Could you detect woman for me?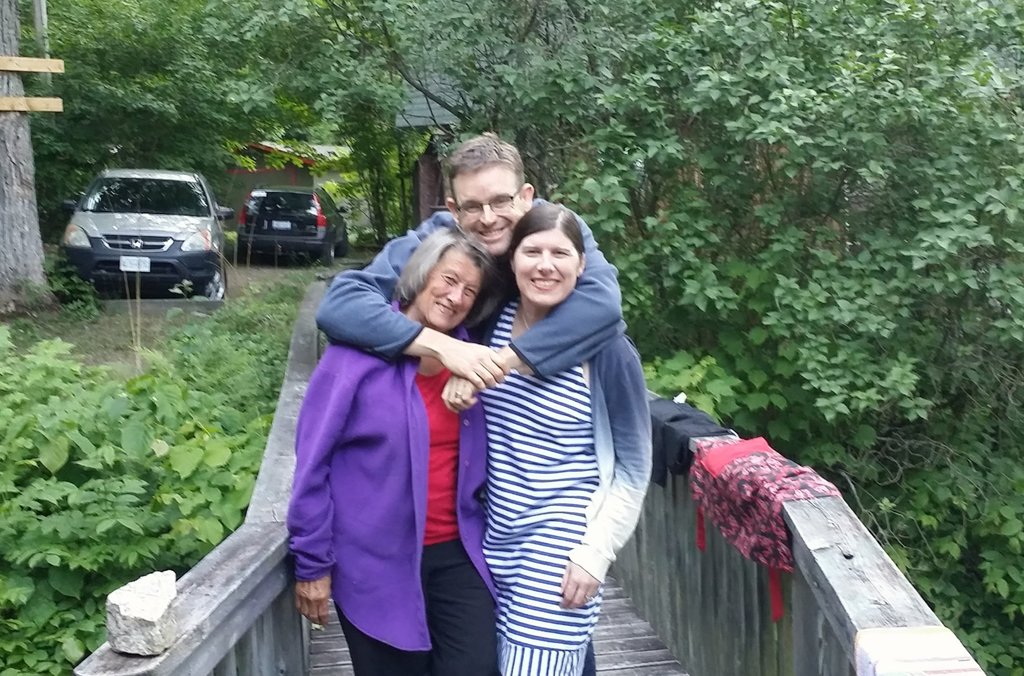
Detection result: locate(454, 172, 659, 675).
